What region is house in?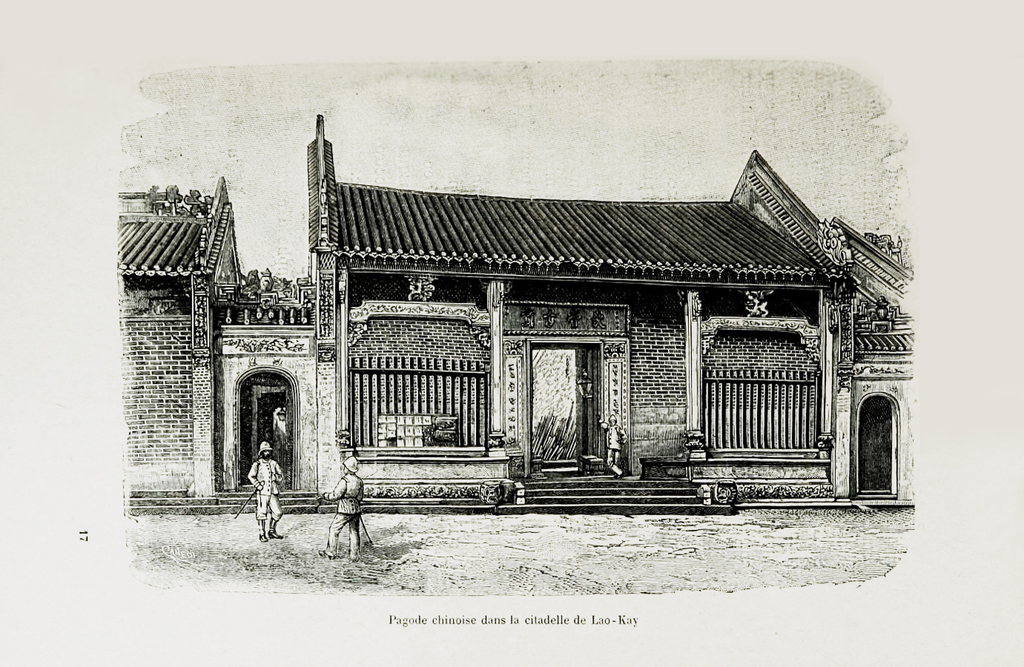
125 113 916 514.
